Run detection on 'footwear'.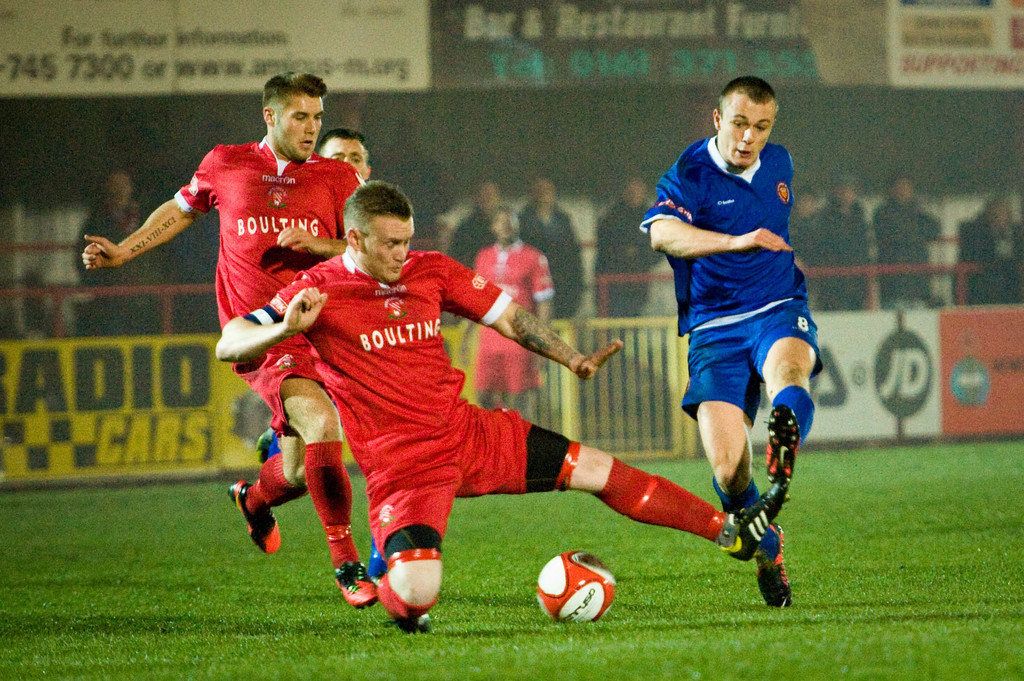
Result: <bbox>328, 555, 383, 610</bbox>.
